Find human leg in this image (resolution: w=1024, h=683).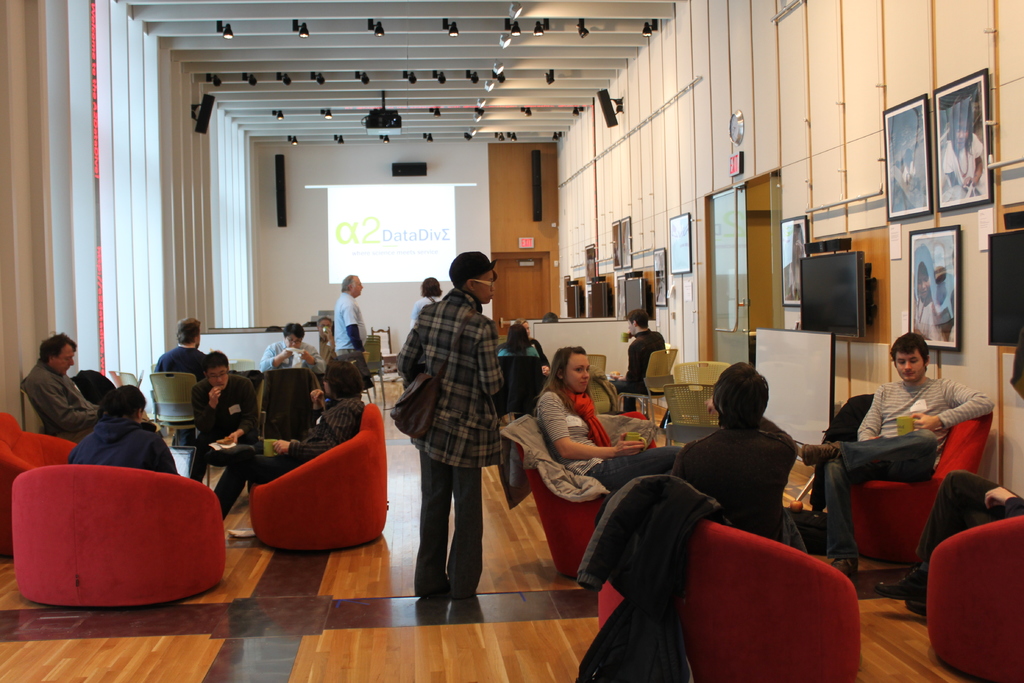
[x1=414, y1=406, x2=444, y2=598].
